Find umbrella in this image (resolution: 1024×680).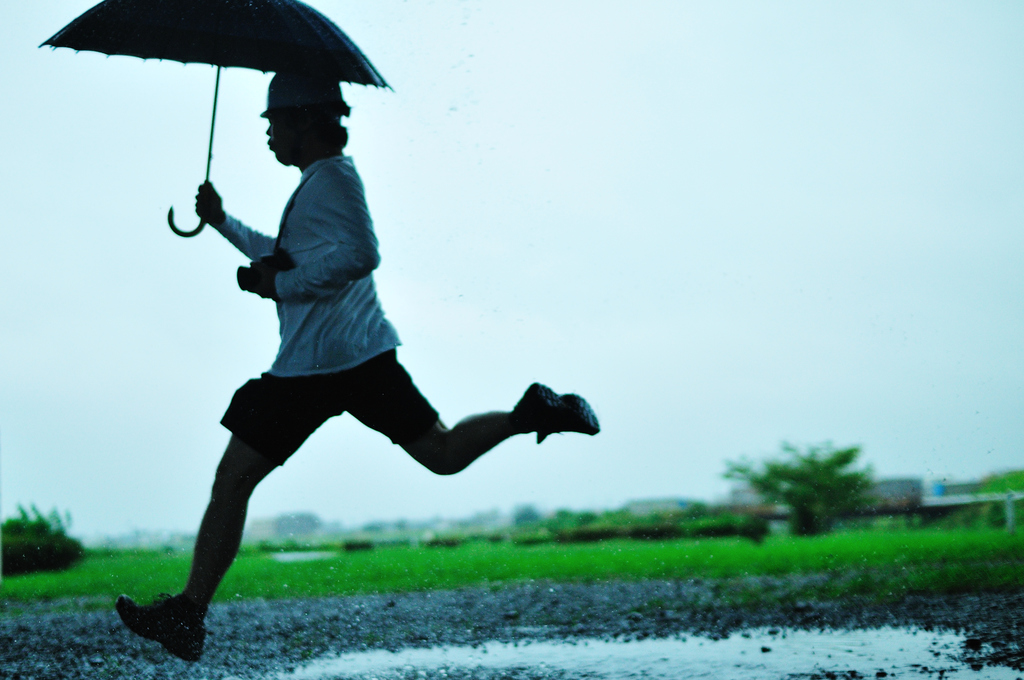
bbox=[37, 0, 396, 239].
